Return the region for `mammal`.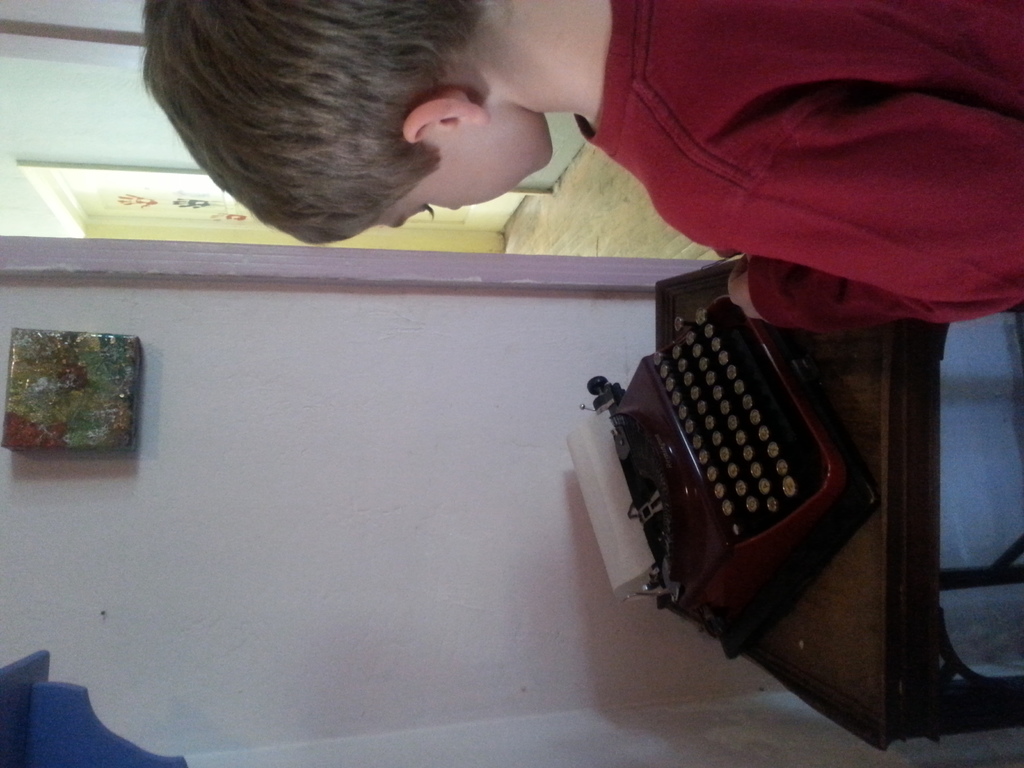
rect(148, 8, 1019, 326).
